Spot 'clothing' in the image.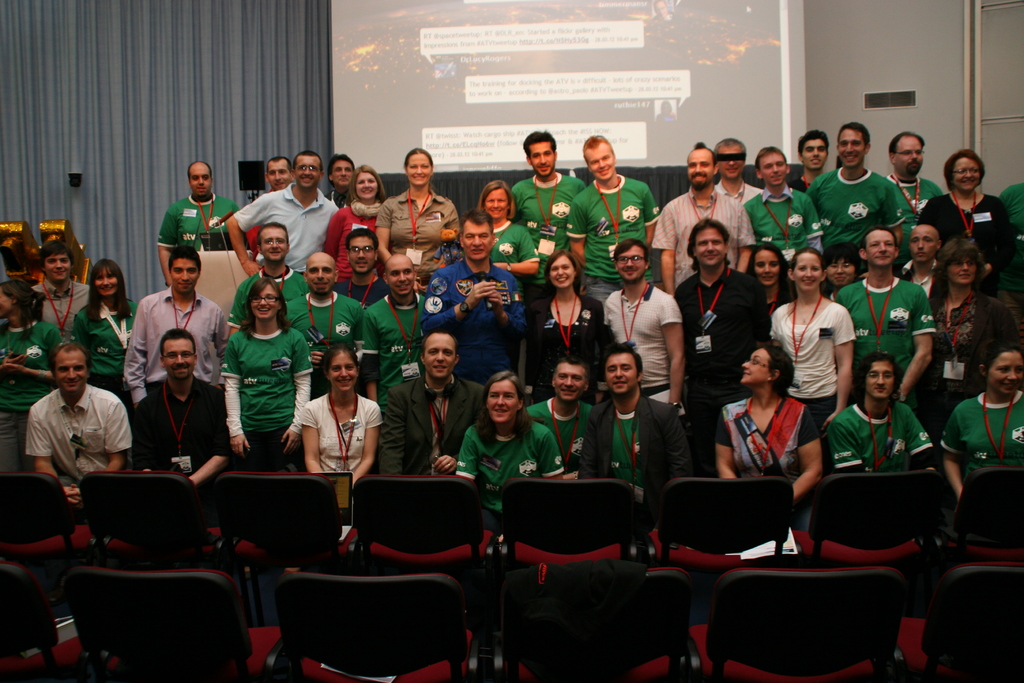
'clothing' found at <bbox>33, 270, 88, 338</bbox>.
